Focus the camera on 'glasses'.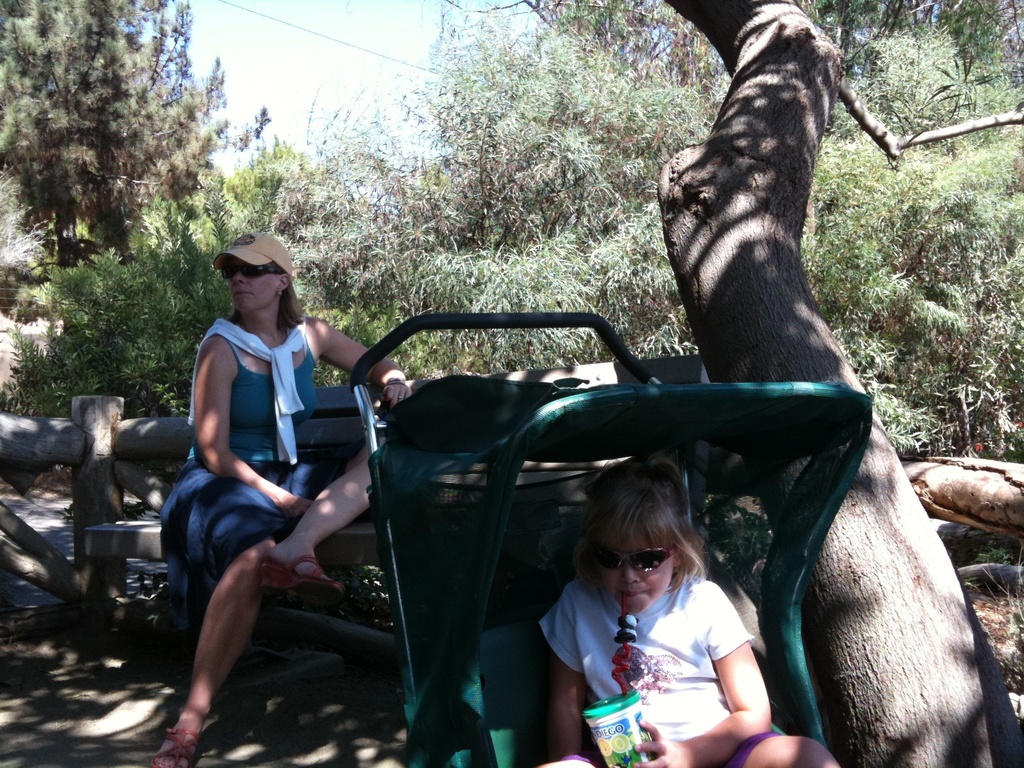
Focus region: bbox=[600, 545, 678, 575].
